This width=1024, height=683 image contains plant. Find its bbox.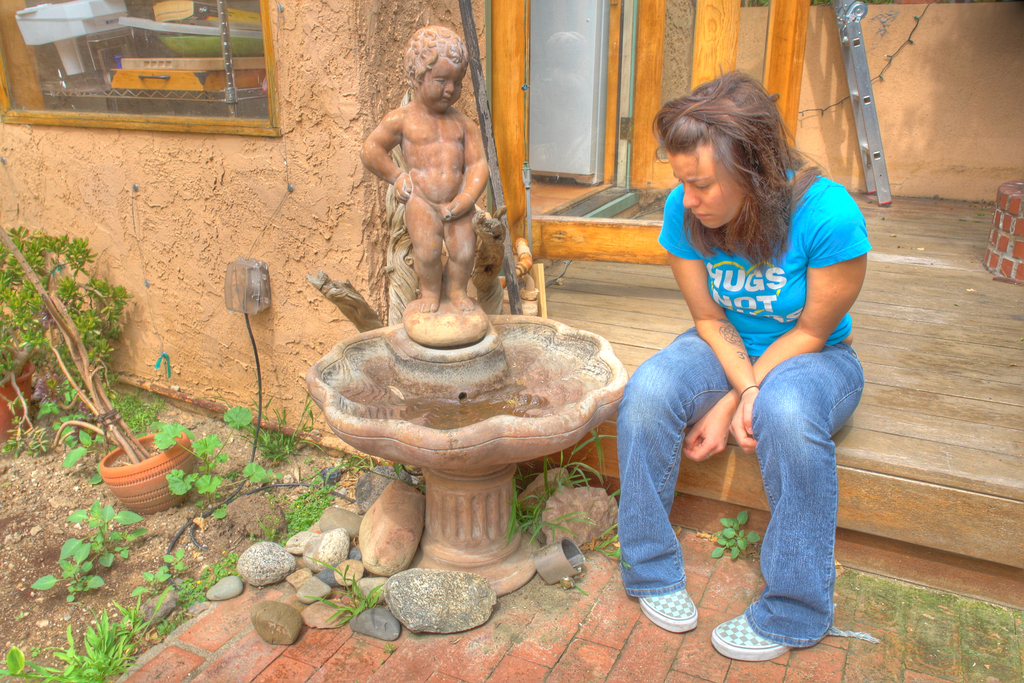
x1=326 y1=444 x2=378 y2=477.
